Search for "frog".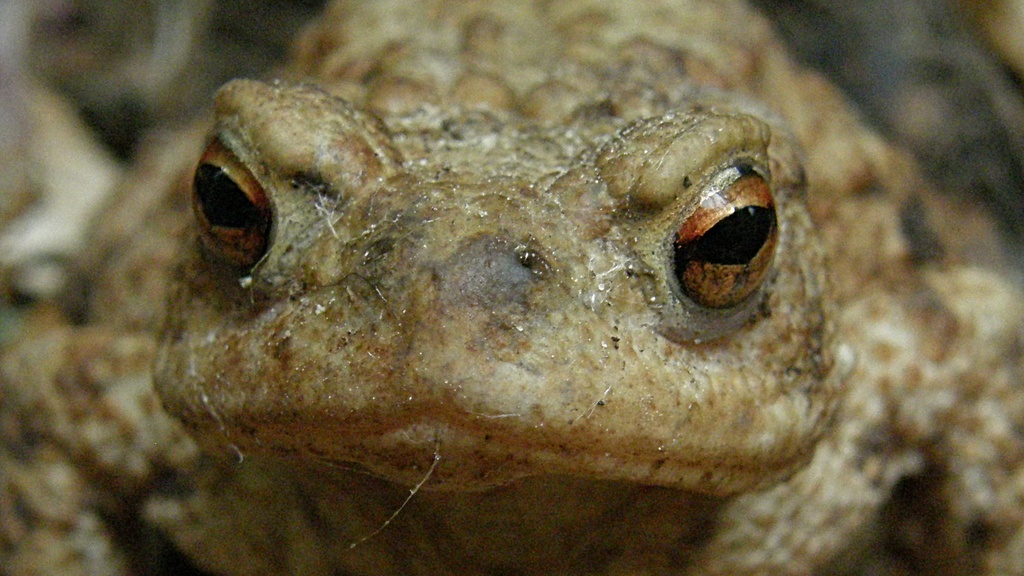
Found at Rect(0, 0, 1023, 575).
